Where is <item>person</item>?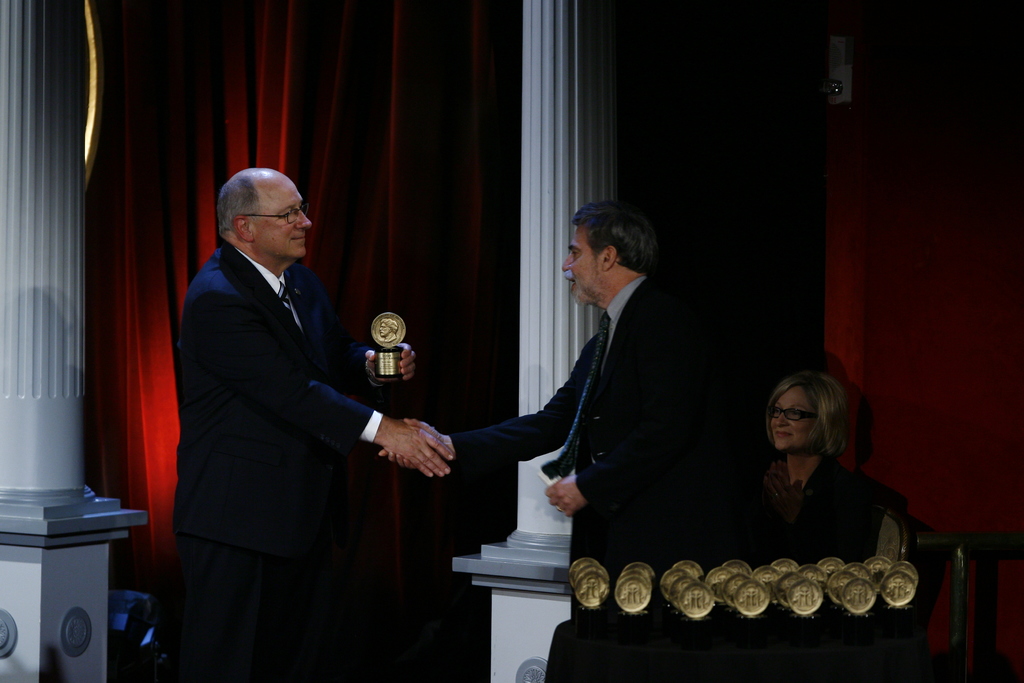
744 370 904 680.
